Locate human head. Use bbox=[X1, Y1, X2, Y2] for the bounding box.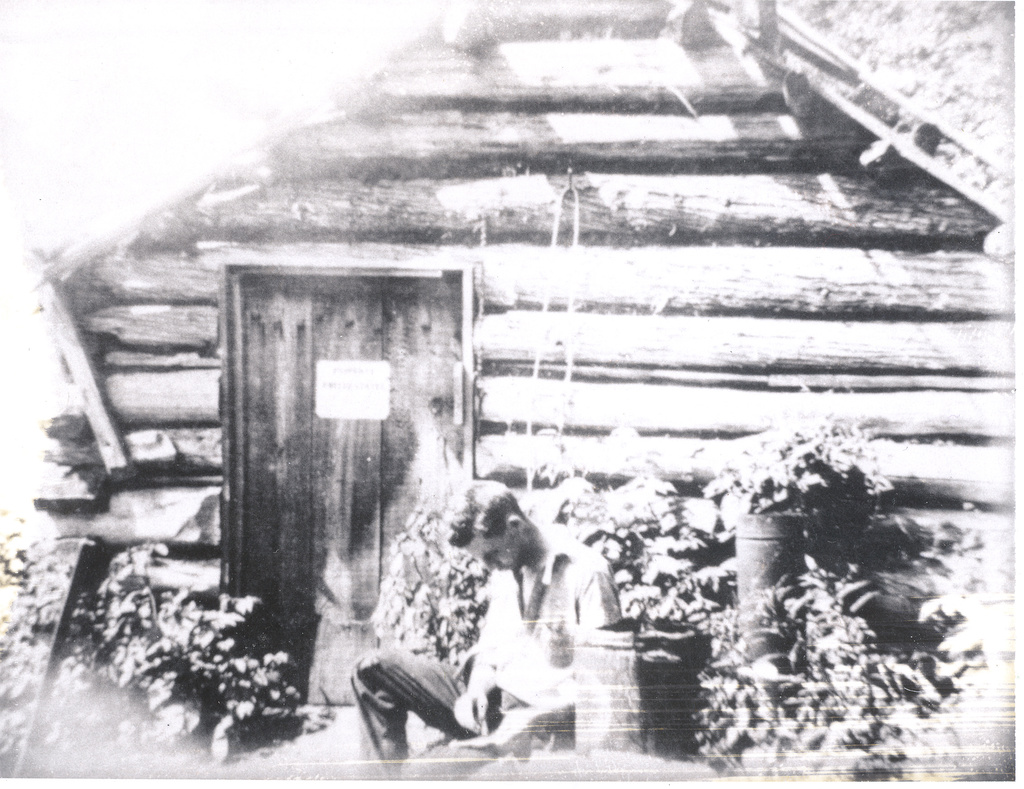
bbox=[454, 493, 548, 585].
